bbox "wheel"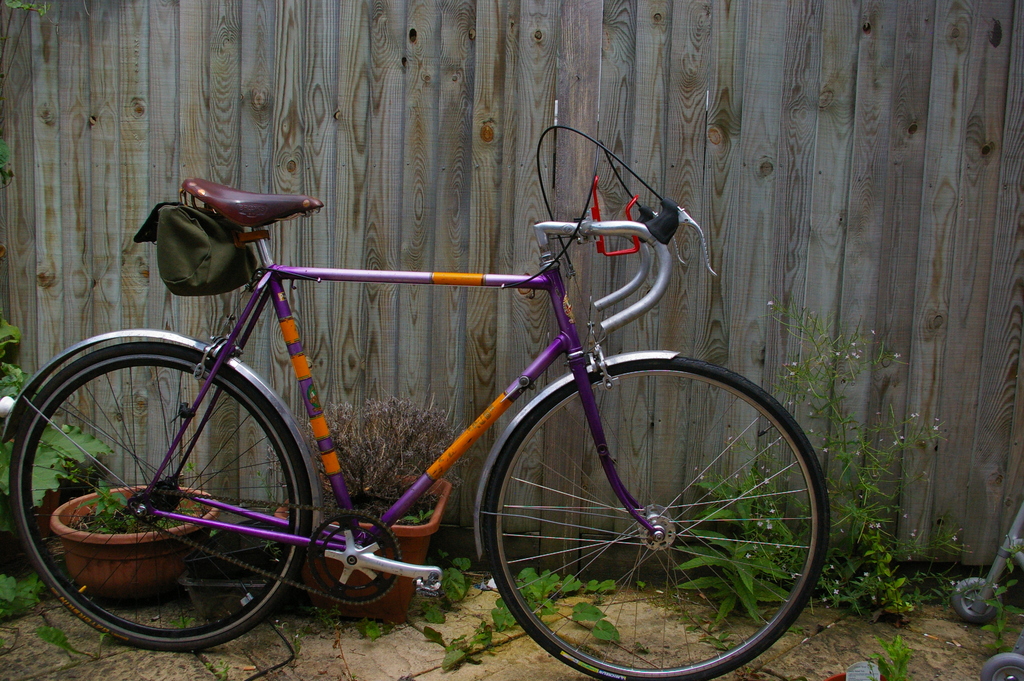
(488,345,813,669)
